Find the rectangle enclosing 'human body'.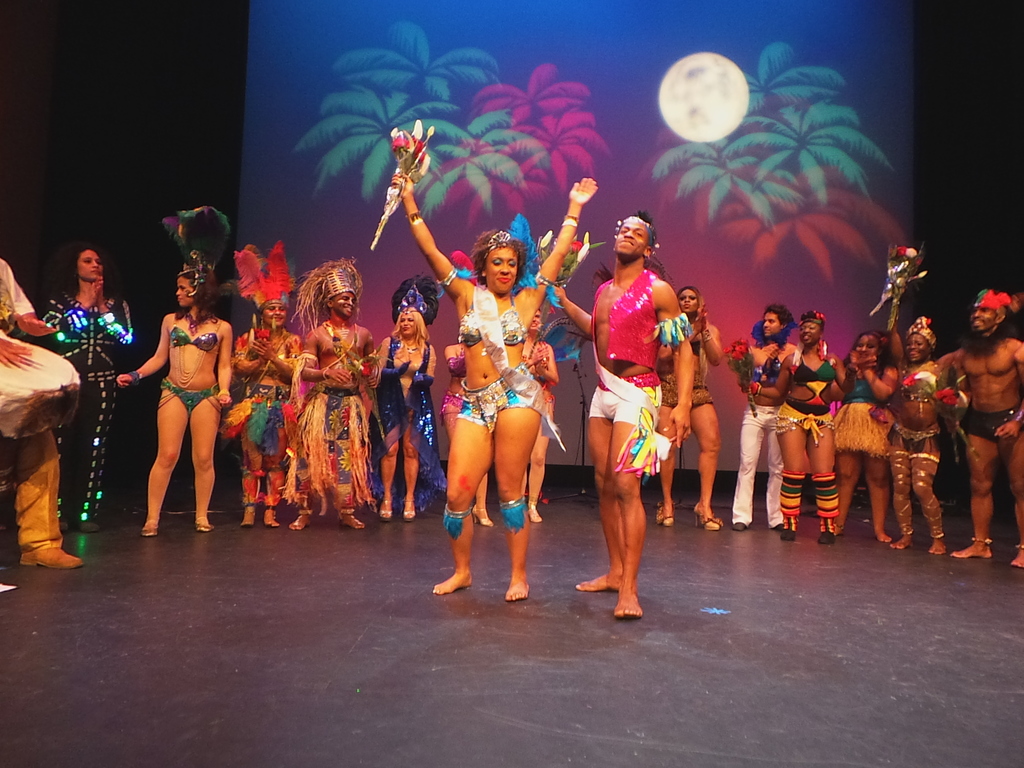
[left=130, top=274, right=226, bottom=535].
